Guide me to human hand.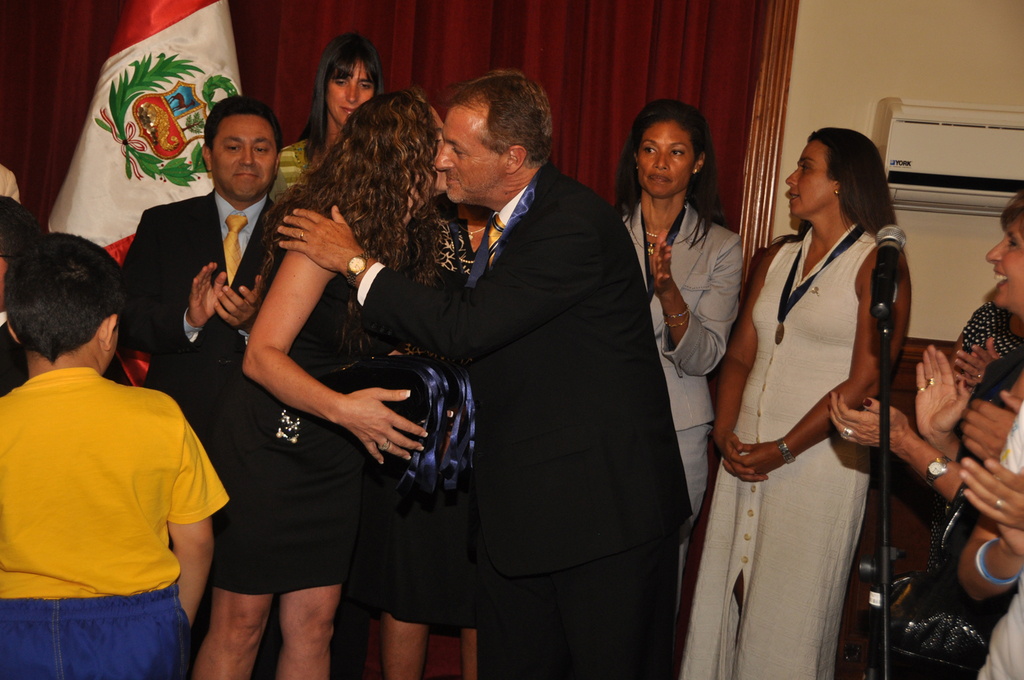
Guidance: 997, 522, 1023, 561.
